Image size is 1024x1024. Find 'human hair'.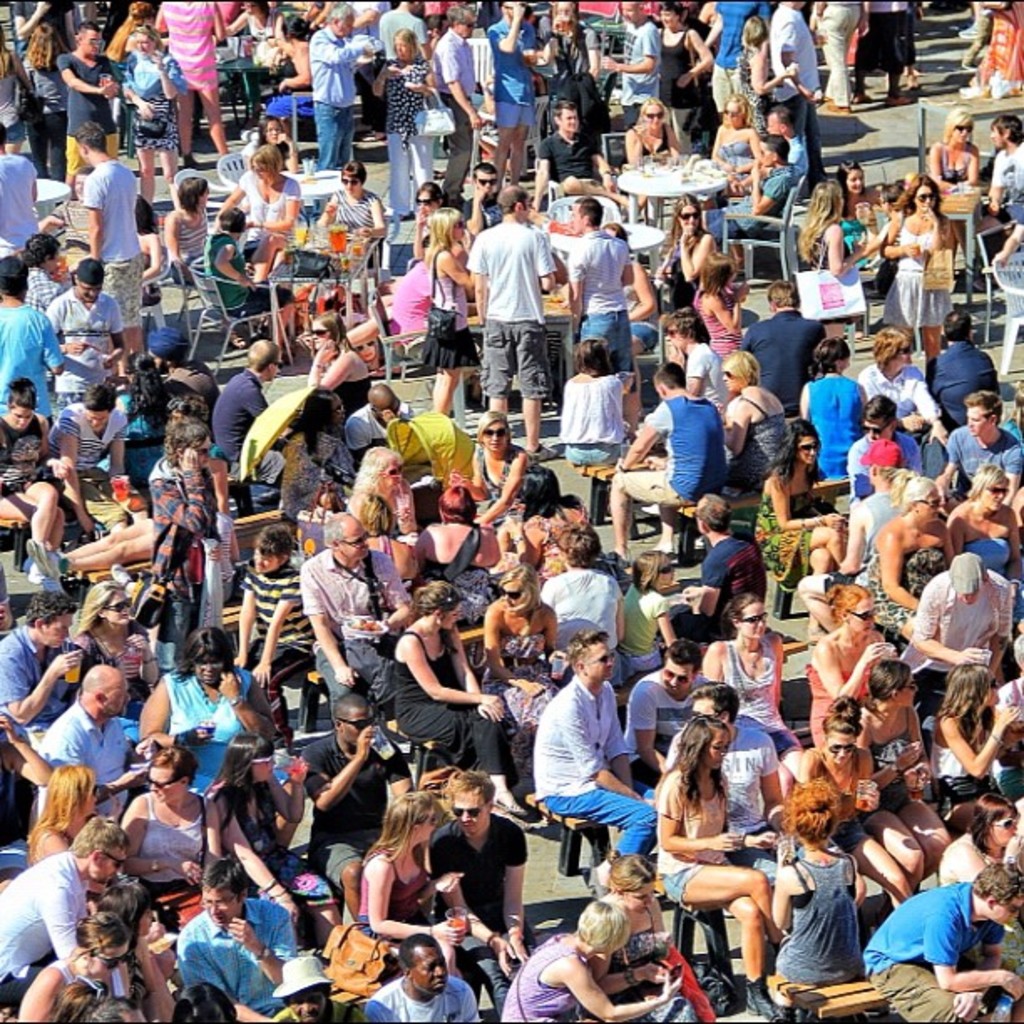
<region>965, 791, 1022, 853</region>.
